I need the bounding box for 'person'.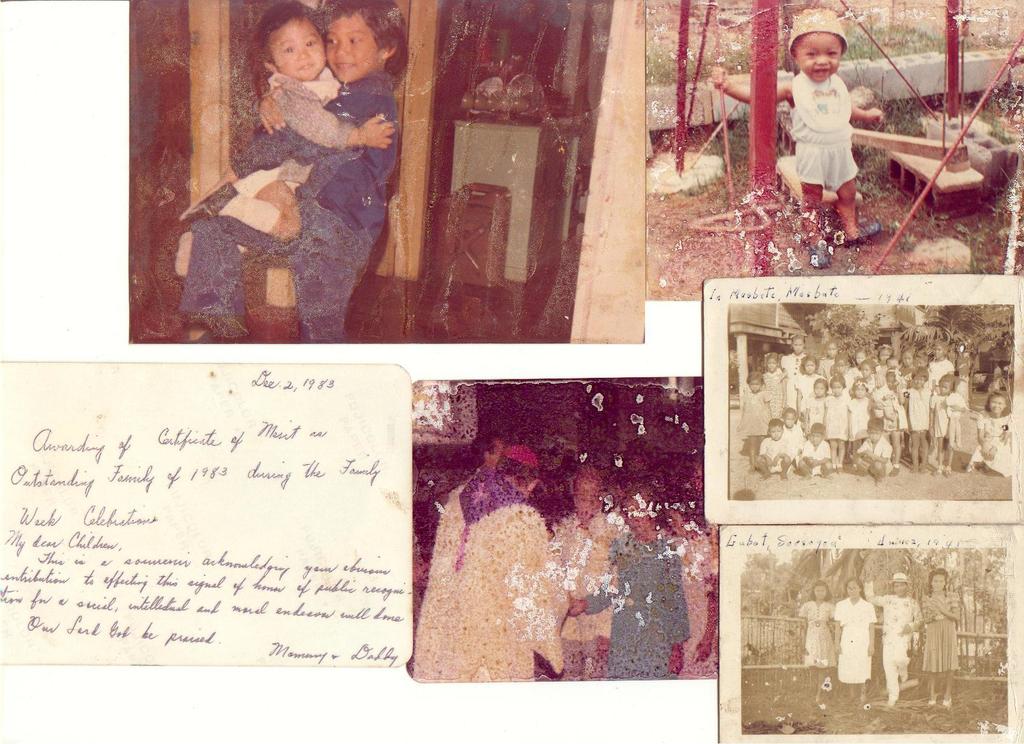
Here it is: {"left": 834, "top": 577, "right": 879, "bottom": 708}.
